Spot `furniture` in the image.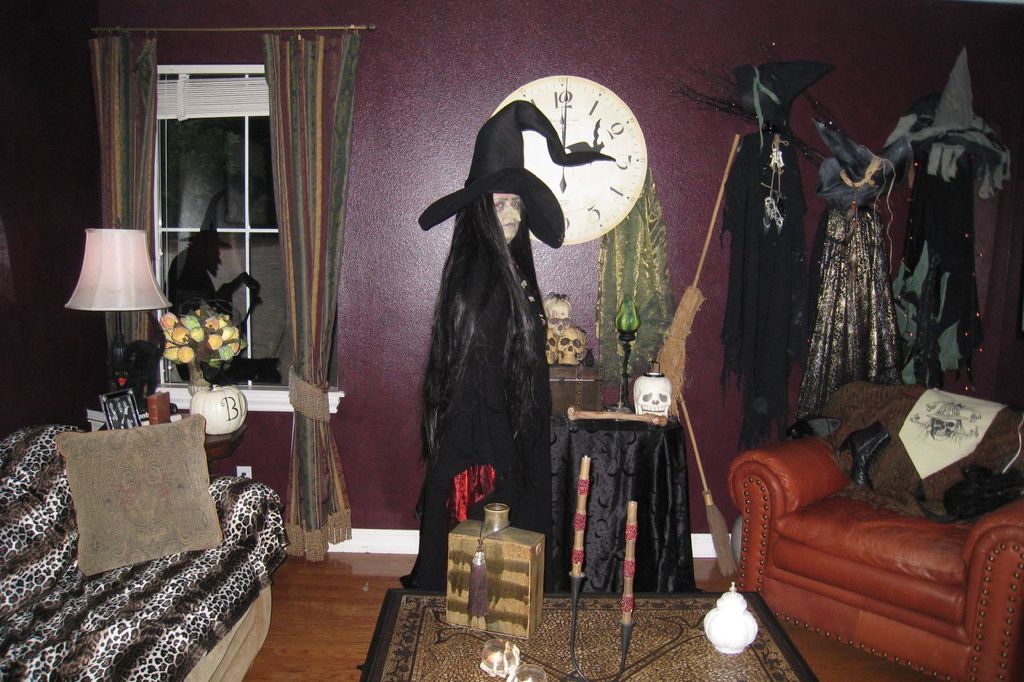
`furniture` found at detection(0, 420, 288, 681).
